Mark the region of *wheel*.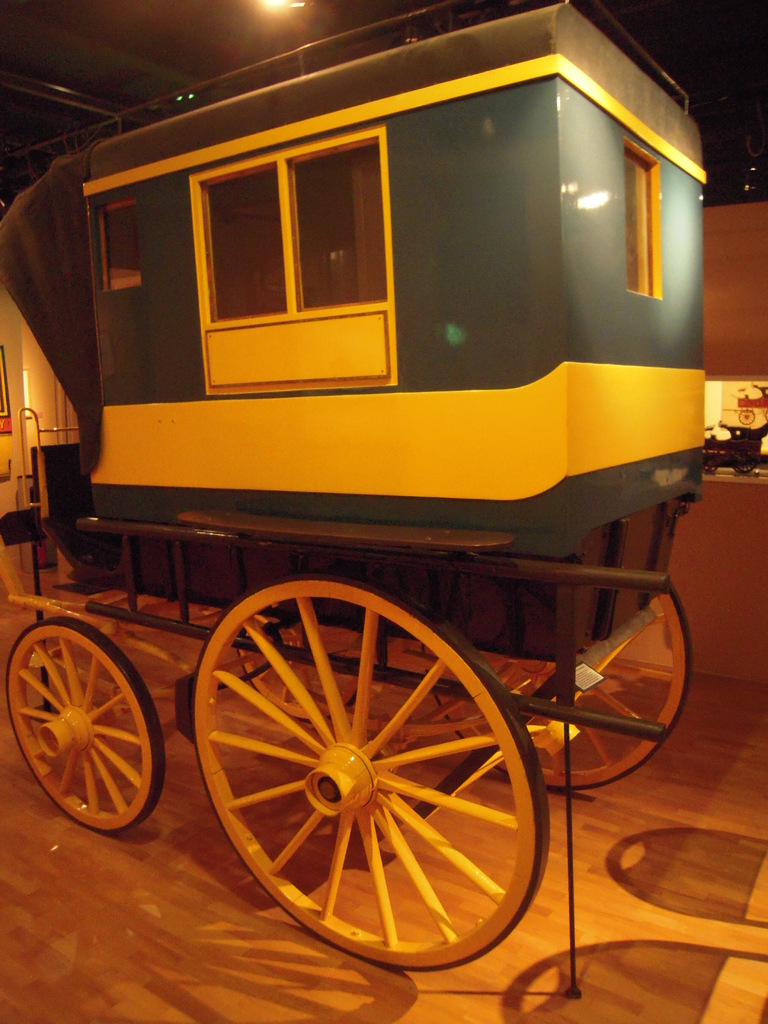
Region: <region>10, 620, 160, 825</region>.
